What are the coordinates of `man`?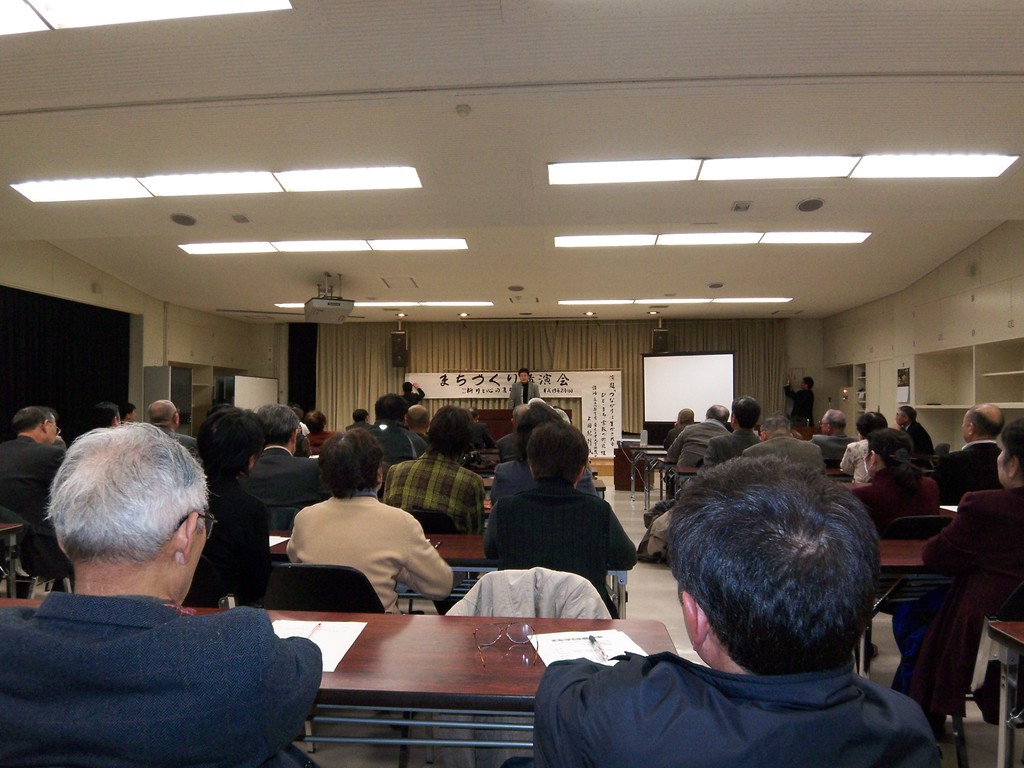
(left=665, top=404, right=694, bottom=450).
